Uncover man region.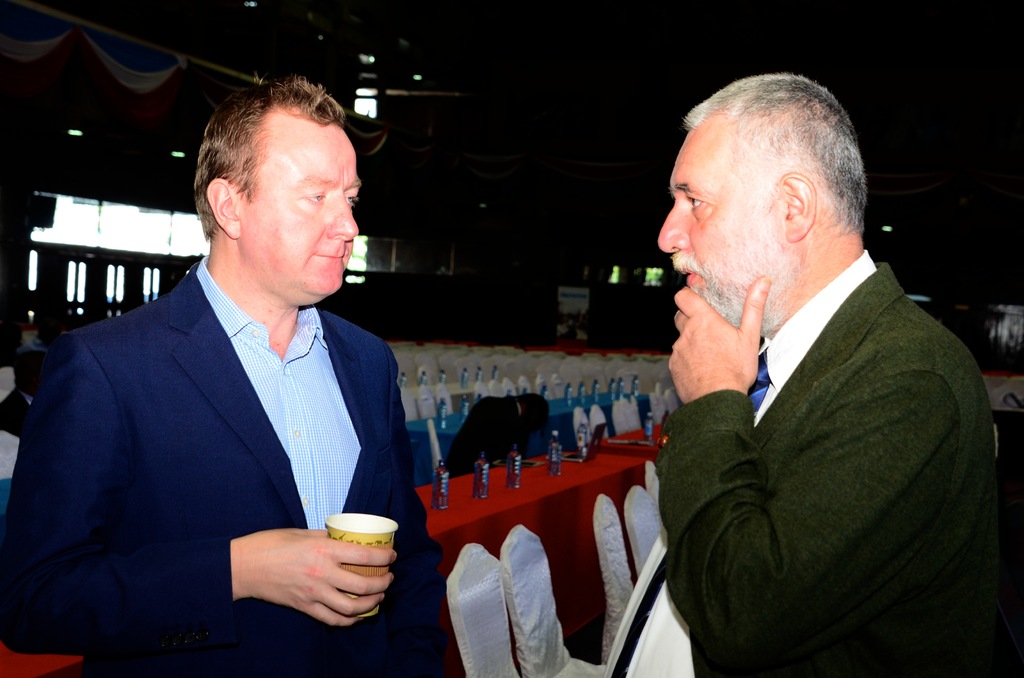
Uncovered: <box>616,76,993,677</box>.
